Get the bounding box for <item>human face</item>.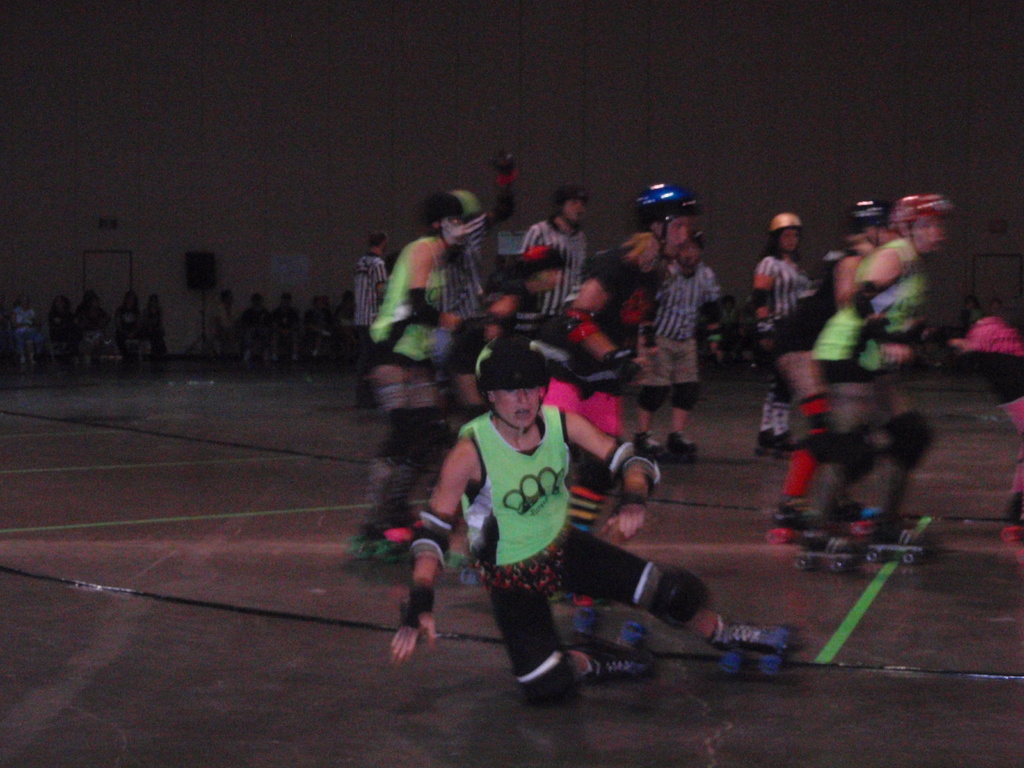
pyautogui.locateOnScreen(906, 208, 945, 250).
